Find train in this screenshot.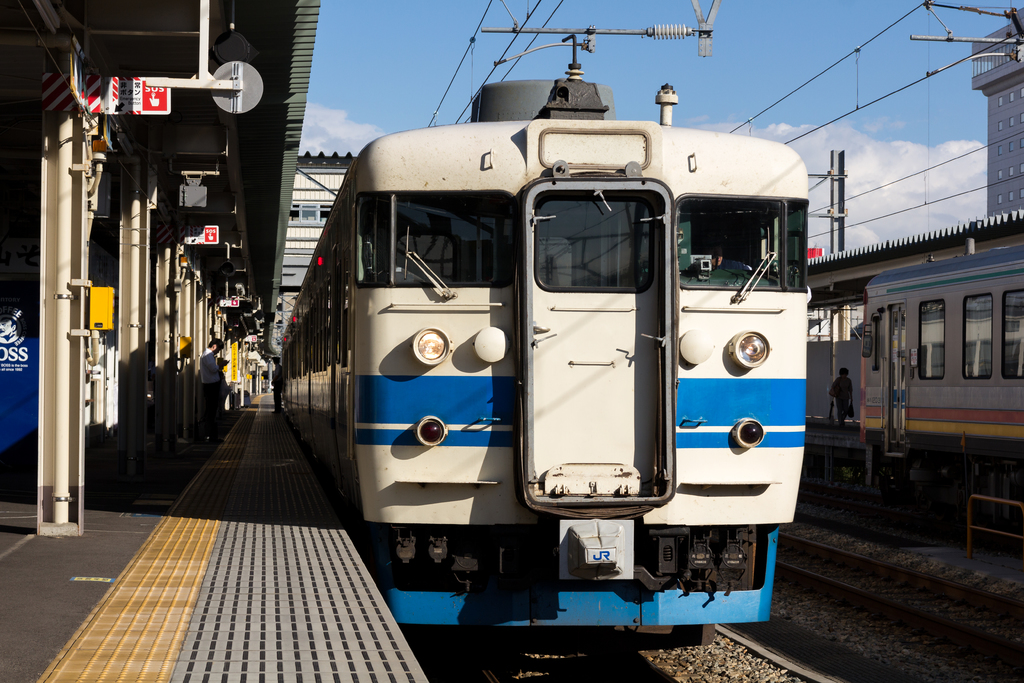
The bounding box for train is x1=281, y1=33, x2=812, y2=662.
